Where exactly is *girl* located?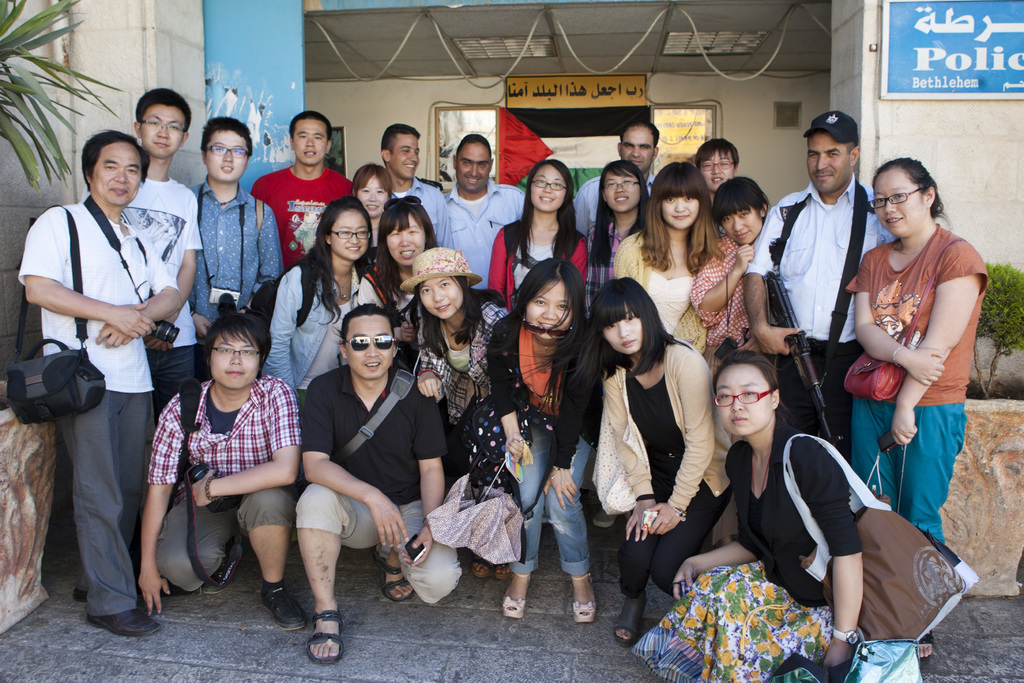
Its bounding box is bbox=[588, 159, 652, 288].
